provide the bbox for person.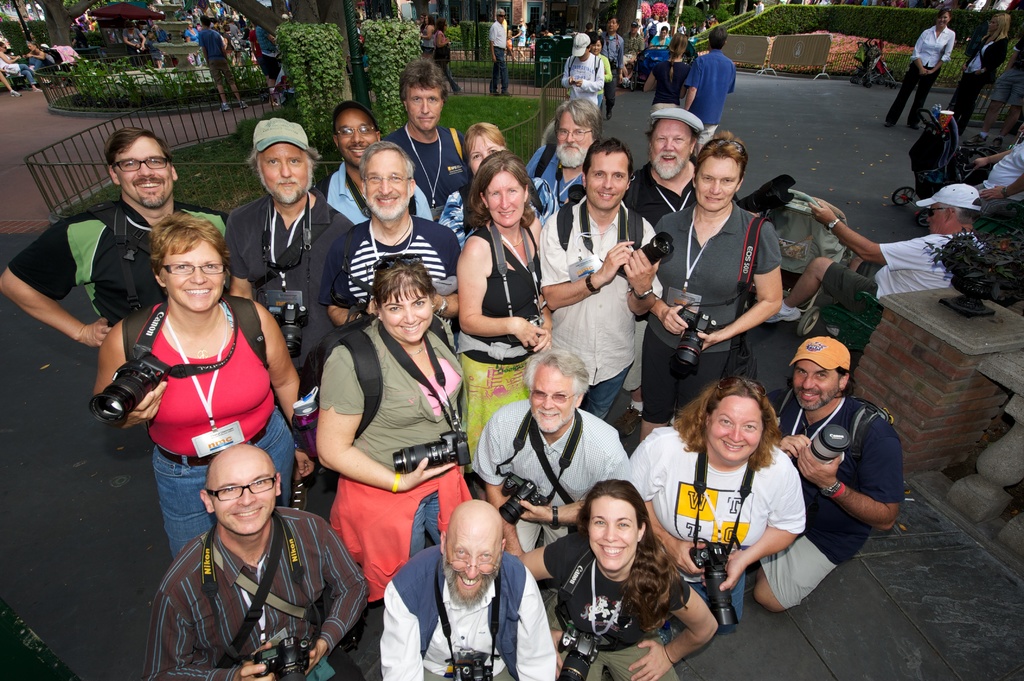
BBox(0, 128, 230, 352).
